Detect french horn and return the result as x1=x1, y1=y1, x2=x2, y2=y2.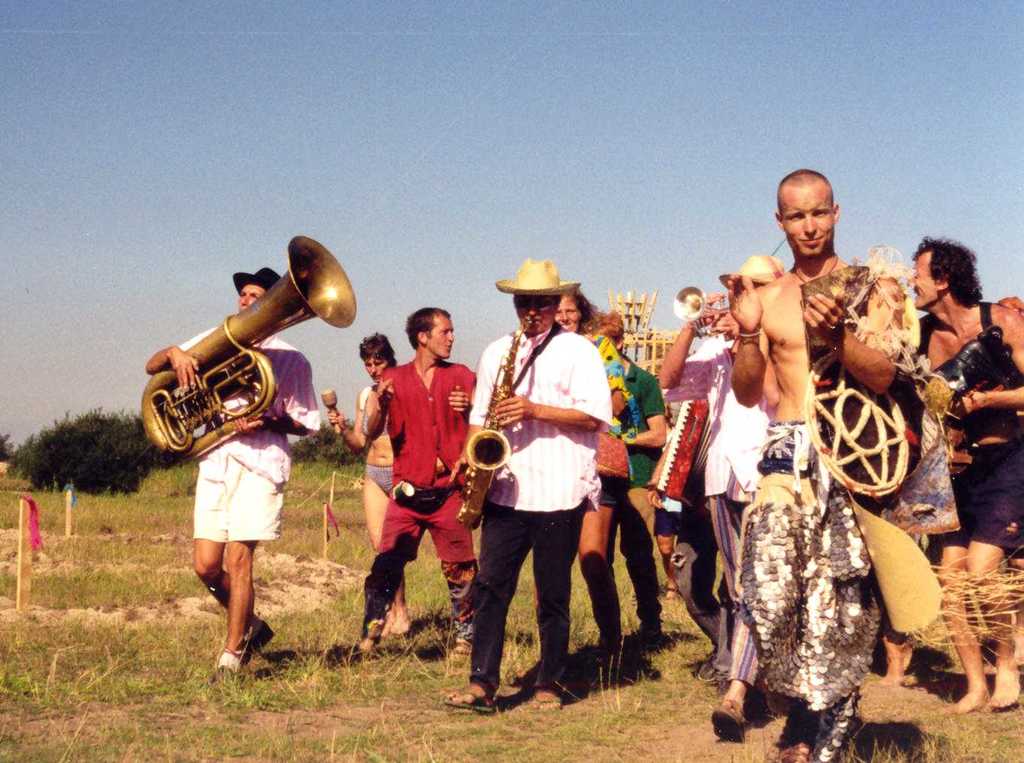
x1=150, y1=260, x2=328, y2=457.
